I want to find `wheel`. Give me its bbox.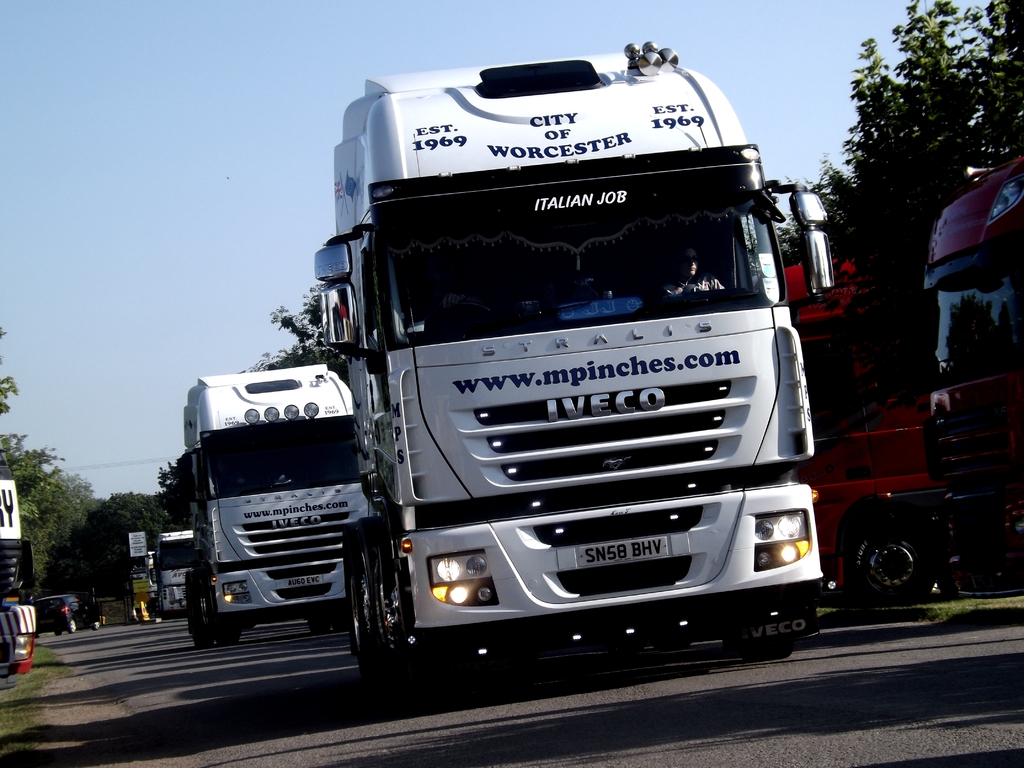
region(738, 637, 796, 660).
